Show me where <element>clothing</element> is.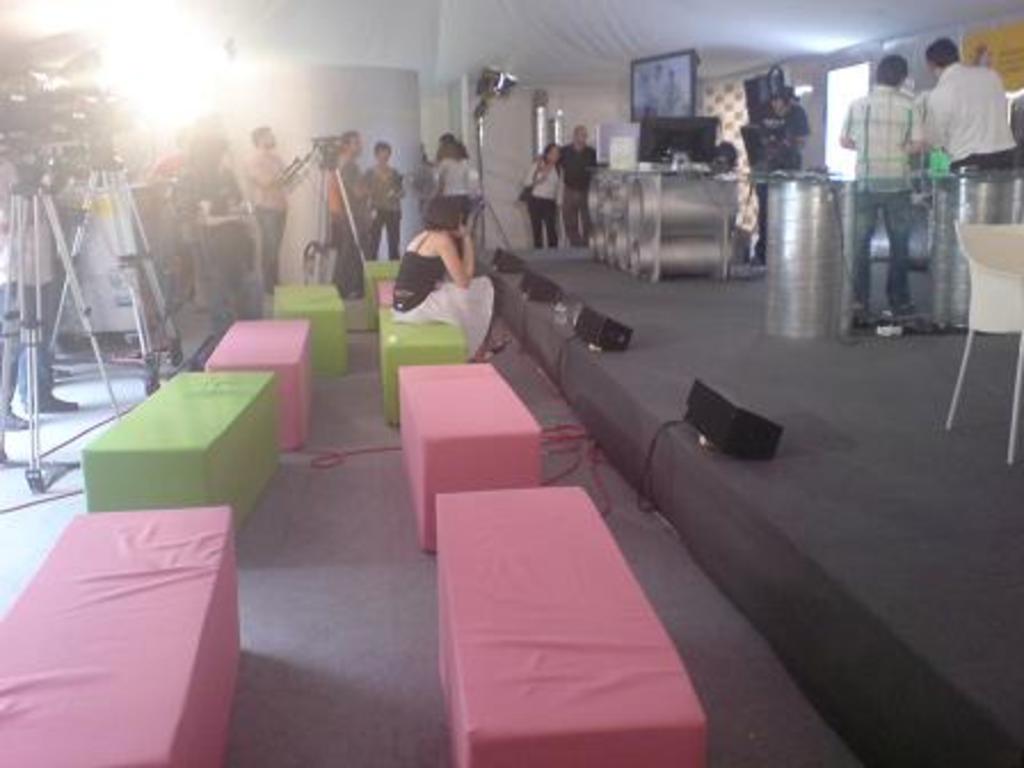
<element>clothing</element> is at BBox(834, 75, 921, 302).
